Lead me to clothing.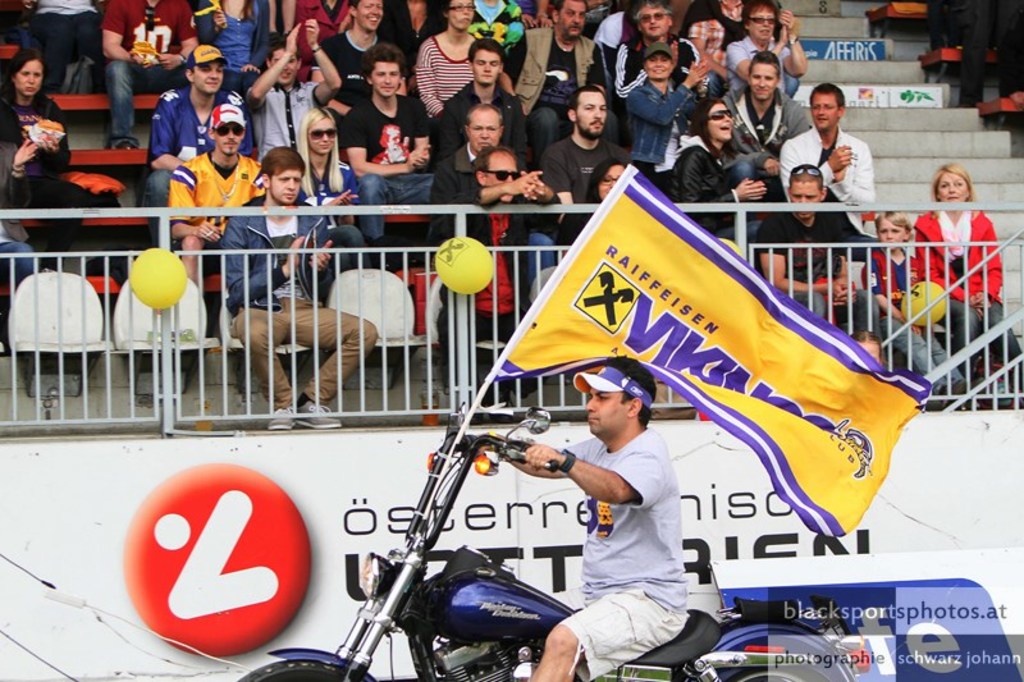
Lead to x1=24 y1=0 x2=108 y2=93.
